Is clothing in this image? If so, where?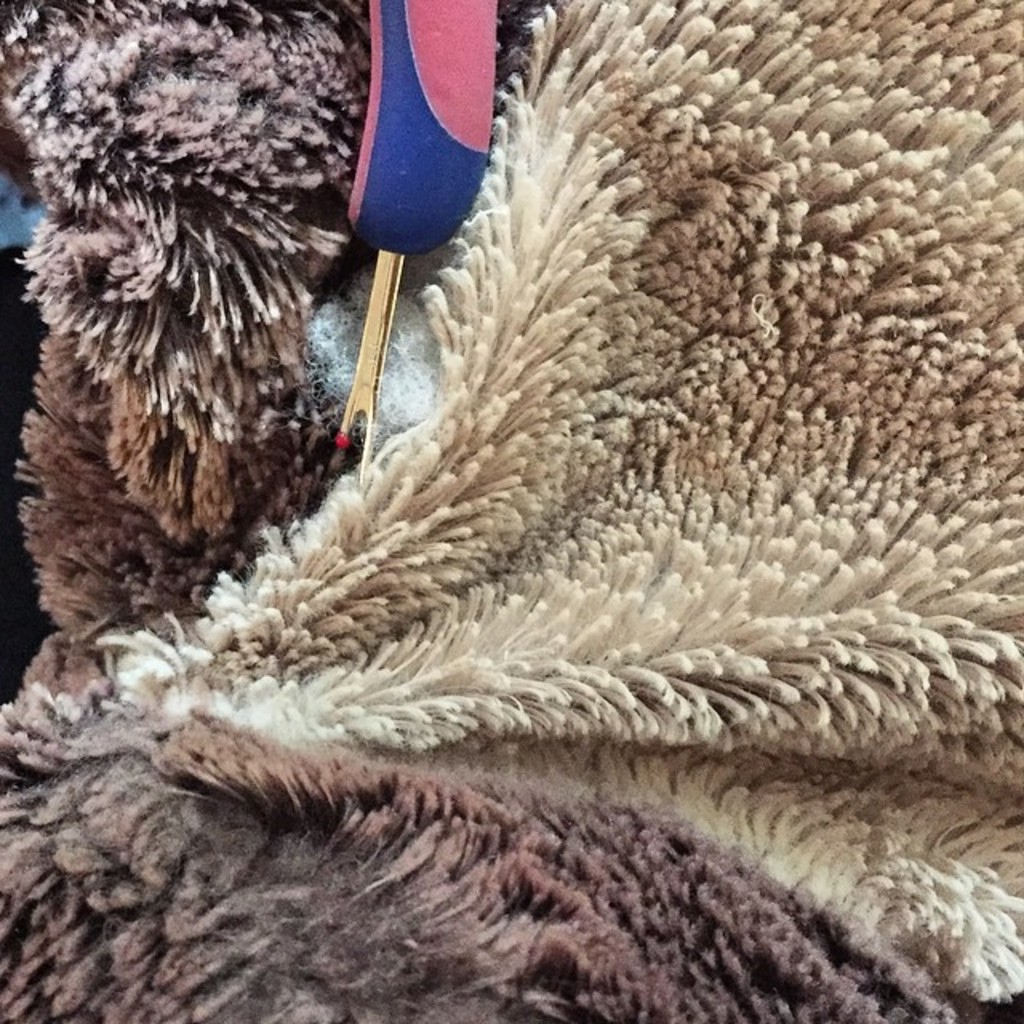
Yes, at bbox=[0, 0, 1022, 1022].
